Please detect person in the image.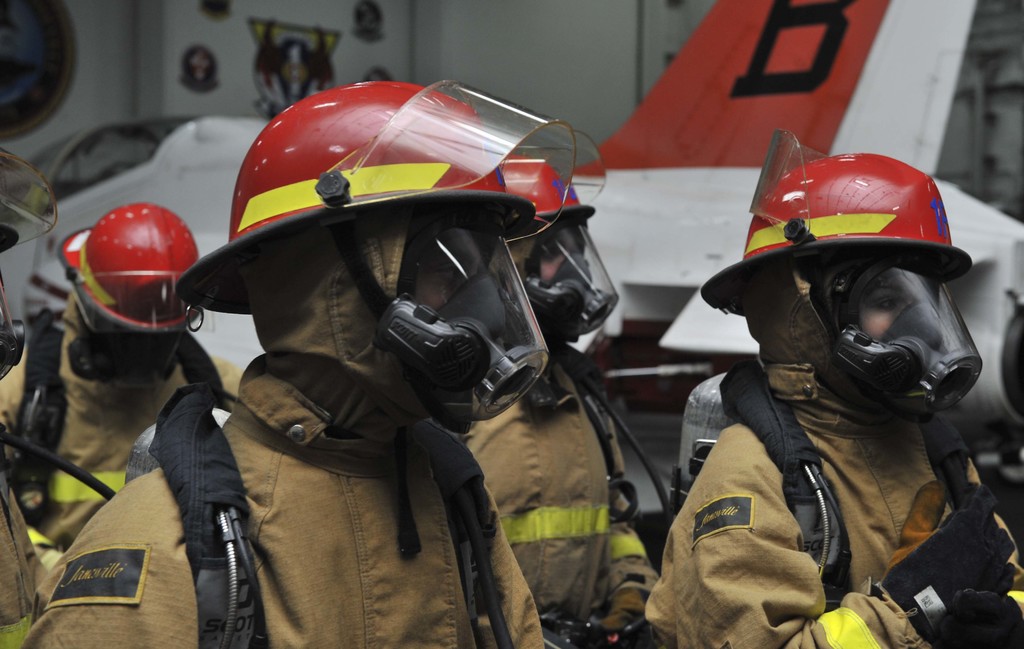
<box>666,145,993,648</box>.
